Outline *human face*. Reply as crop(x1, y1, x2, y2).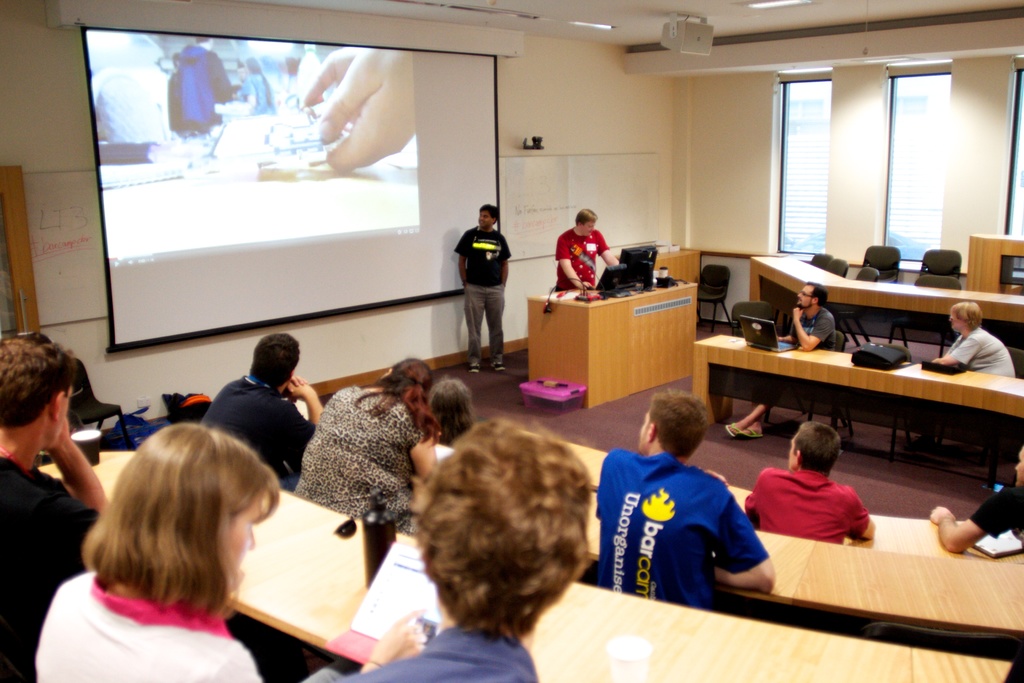
crop(785, 427, 799, 469).
